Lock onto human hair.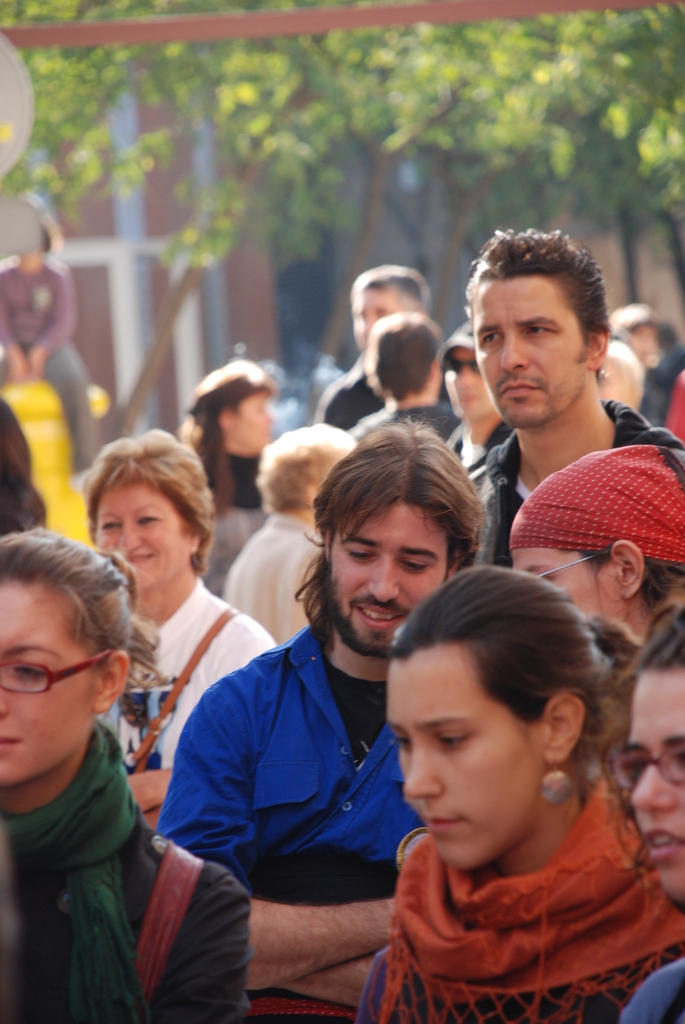
Locked: box(355, 266, 428, 312).
